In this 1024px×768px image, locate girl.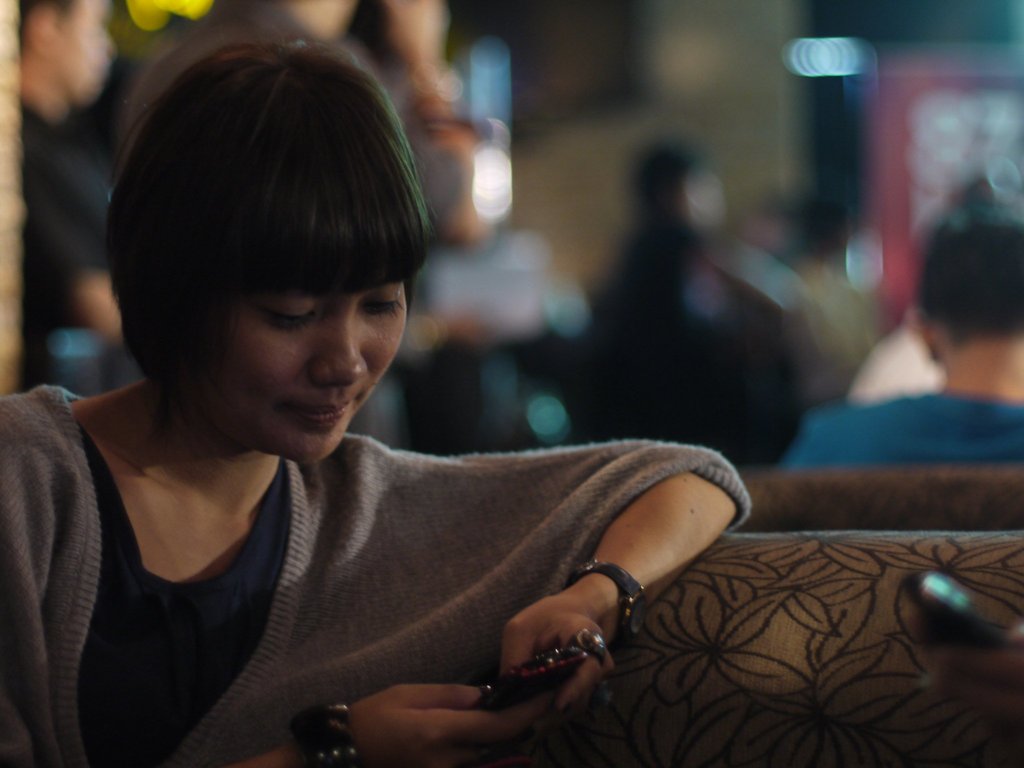
Bounding box: (left=0, top=20, right=751, bottom=767).
